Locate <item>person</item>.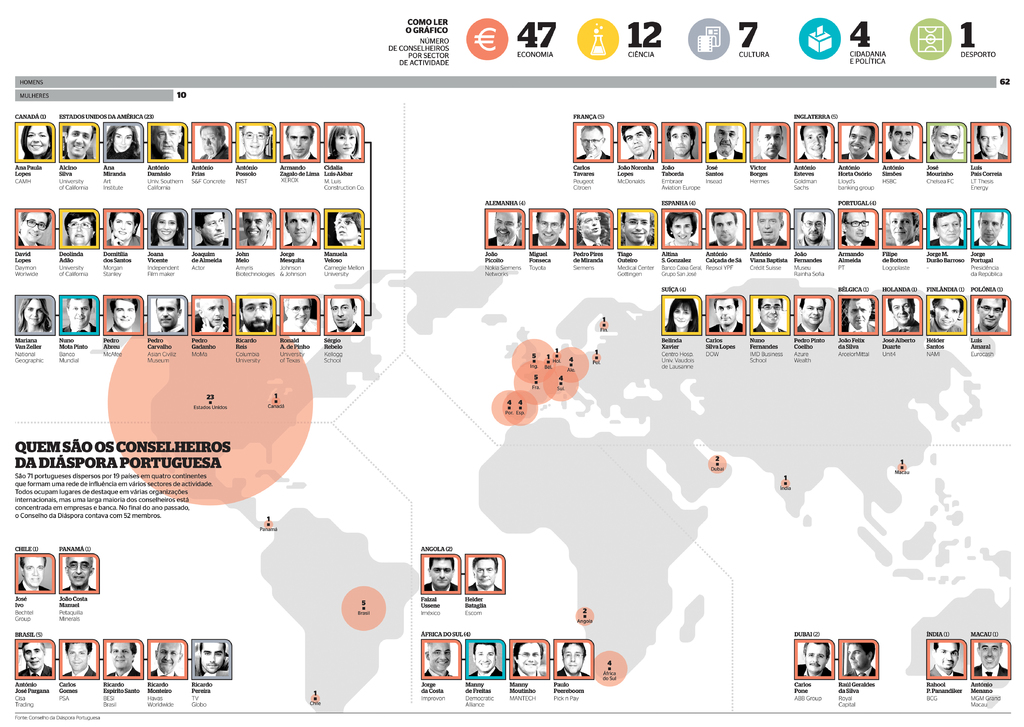
Bounding box: (16,213,51,245).
